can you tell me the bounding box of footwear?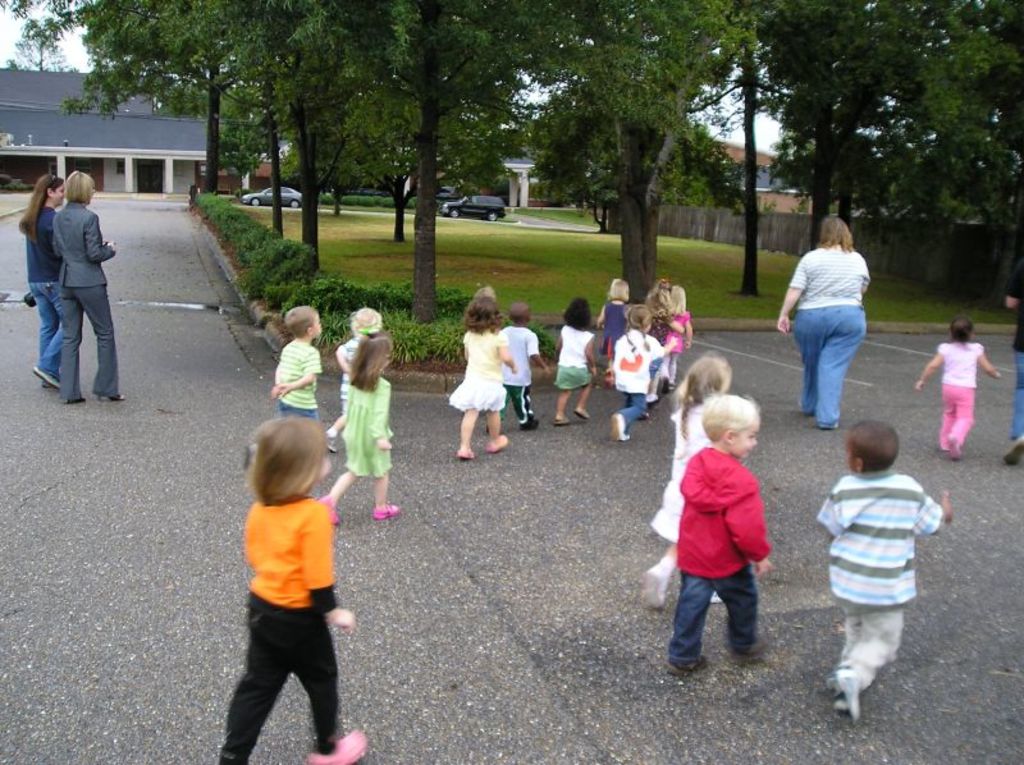
region(636, 563, 671, 610).
